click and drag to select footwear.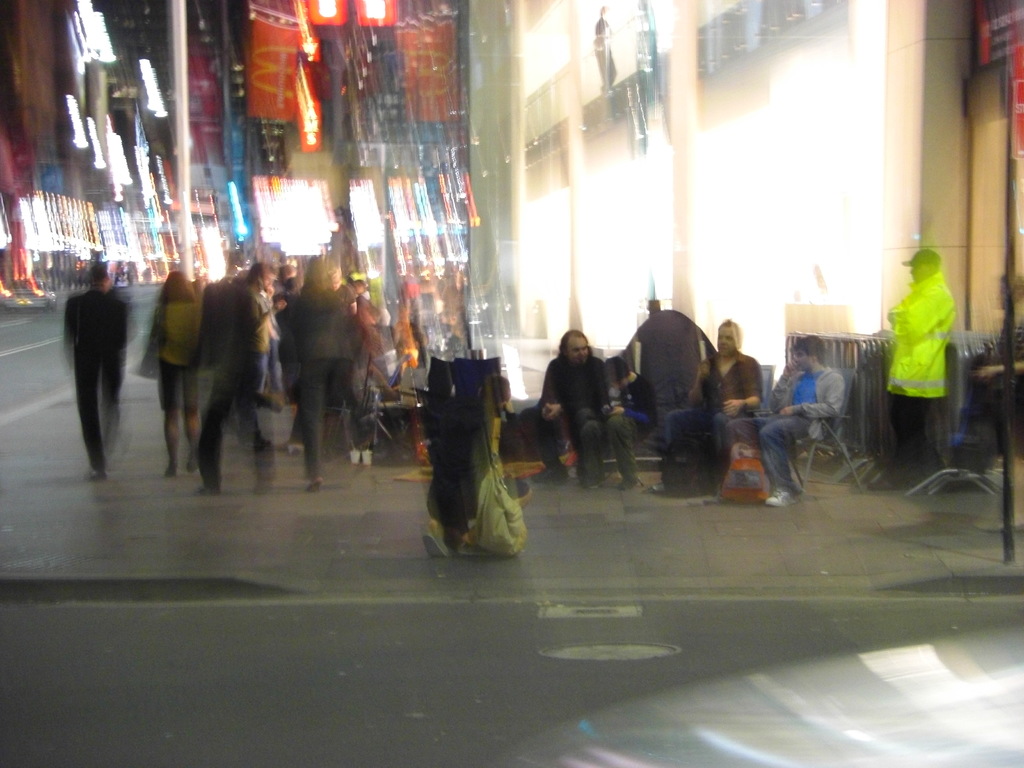
Selection: {"x1": 420, "y1": 529, "x2": 447, "y2": 564}.
